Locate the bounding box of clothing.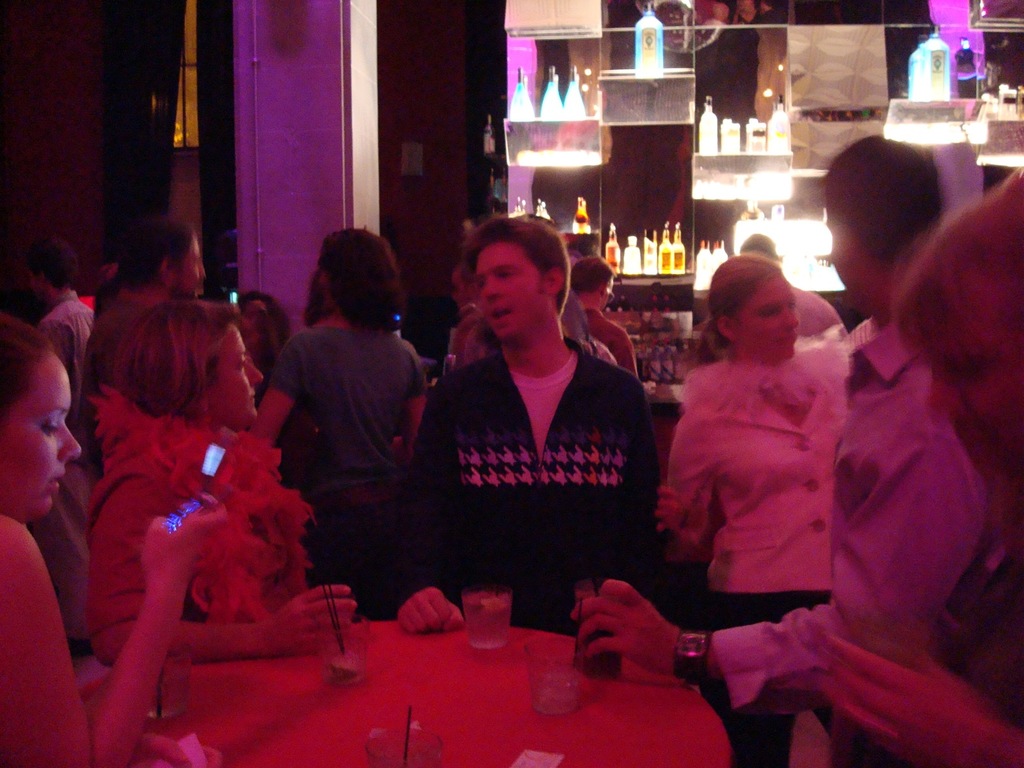
Bounding box: 46, 287, 93, 385.
